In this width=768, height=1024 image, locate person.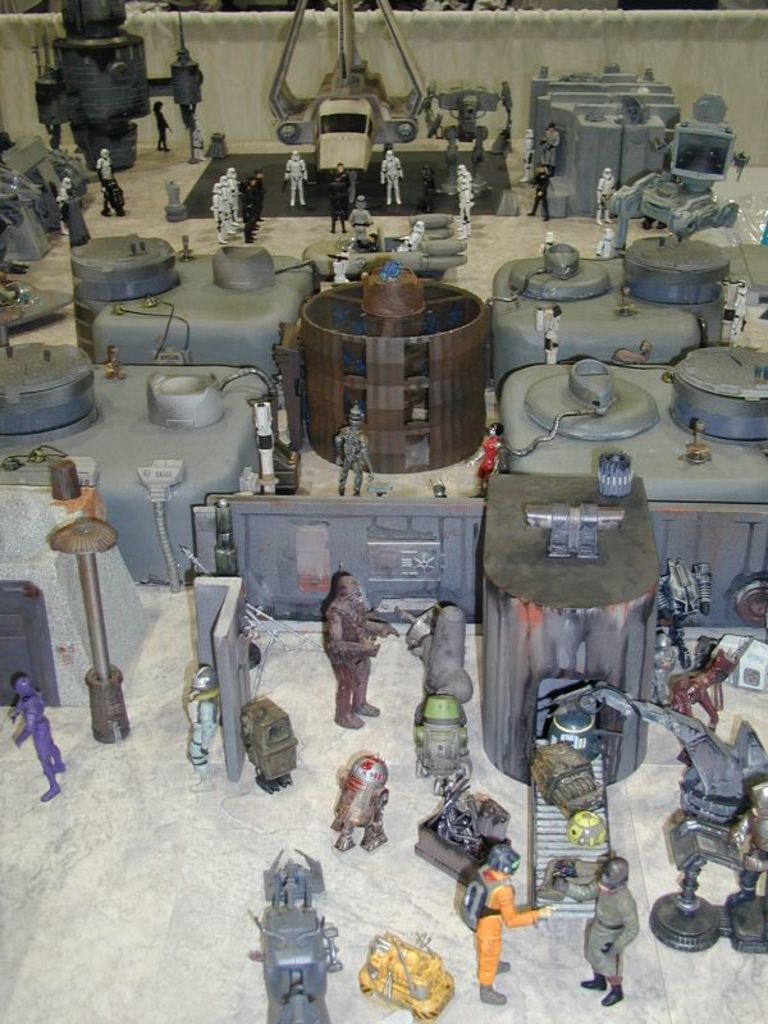
Bounding box: 399/218/422/244.
